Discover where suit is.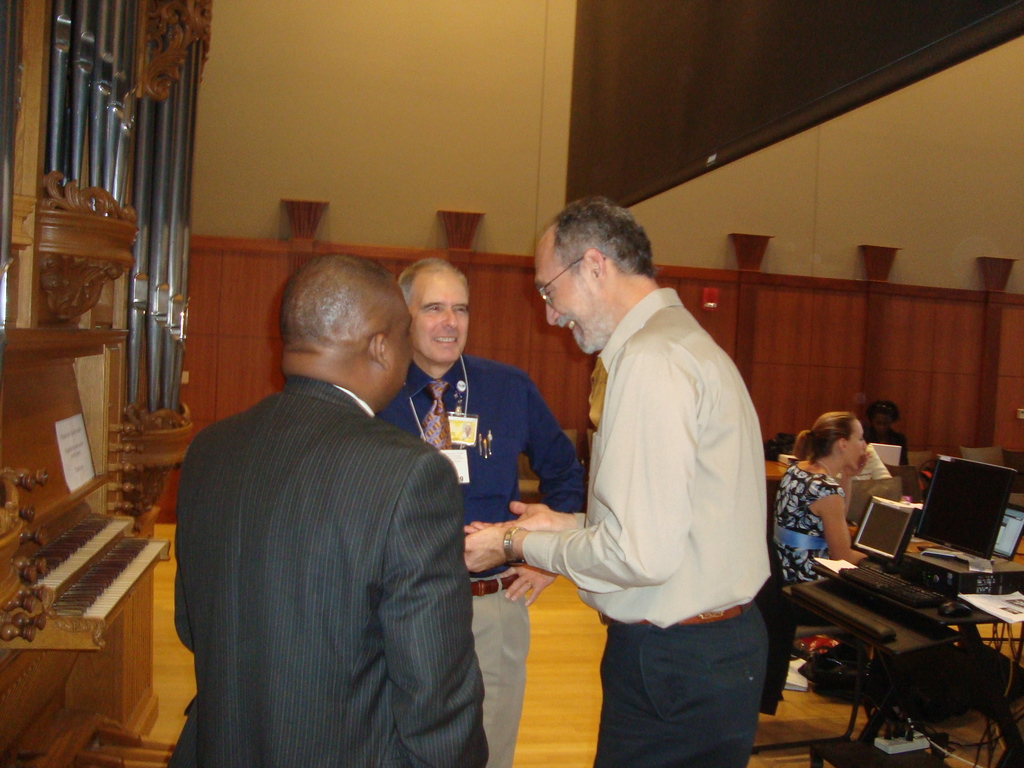
Discovered at 156:268:493:761.
